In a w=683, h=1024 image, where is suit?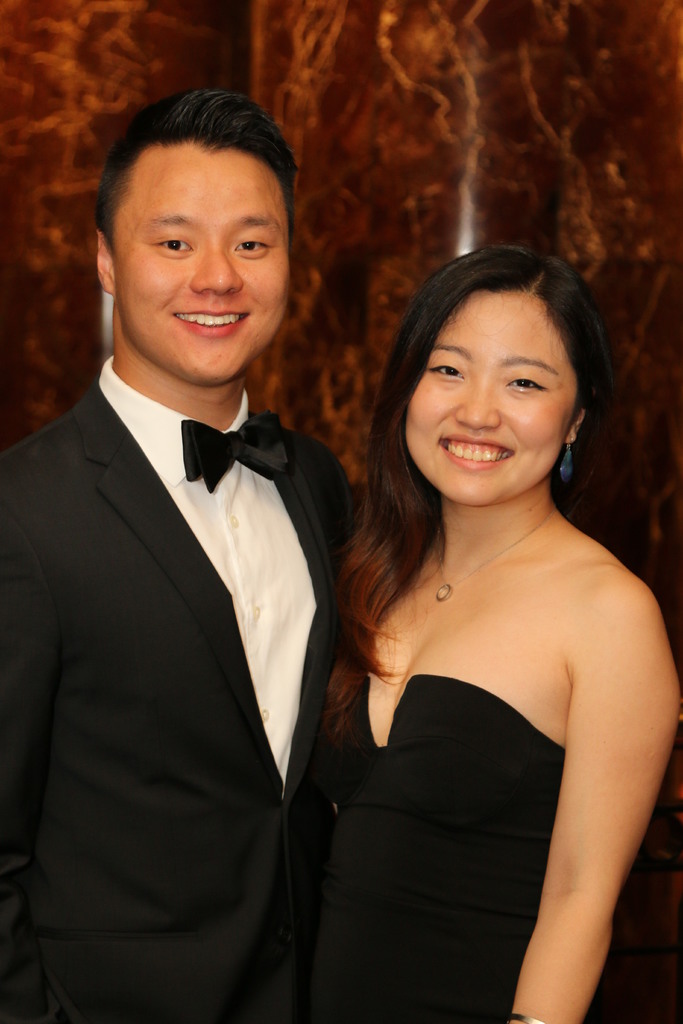
box(17, 126, 379, 1017).
